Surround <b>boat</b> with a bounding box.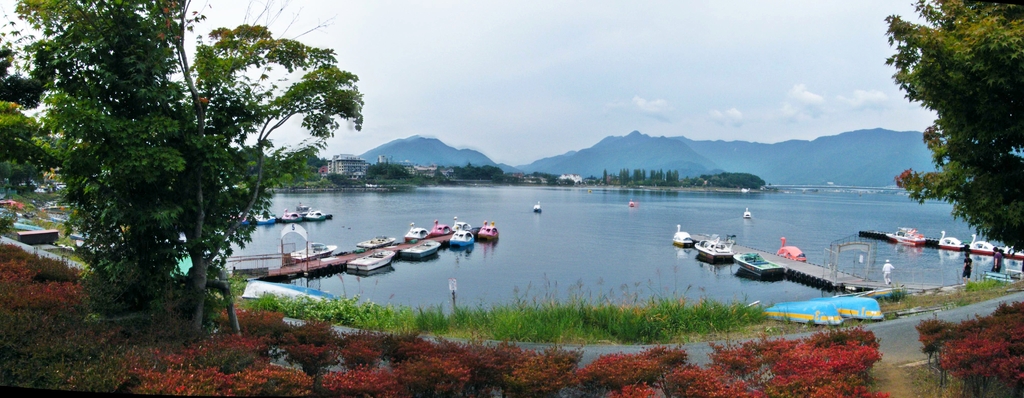
[695,238,734,261].
